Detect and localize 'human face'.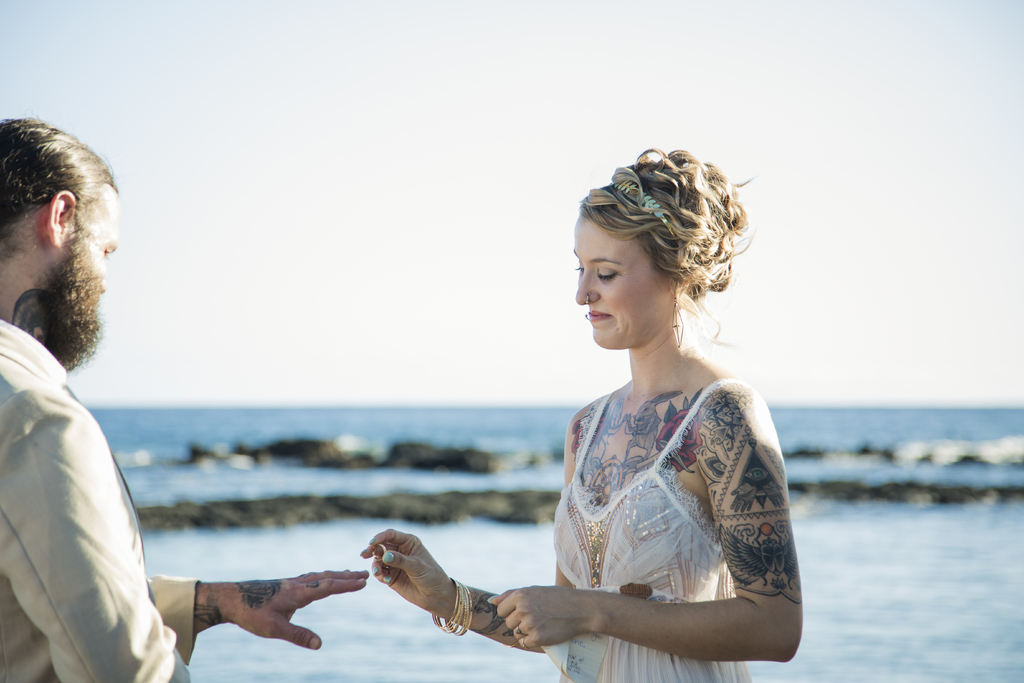
Localized at bbox(66, 186, 120, 343).
